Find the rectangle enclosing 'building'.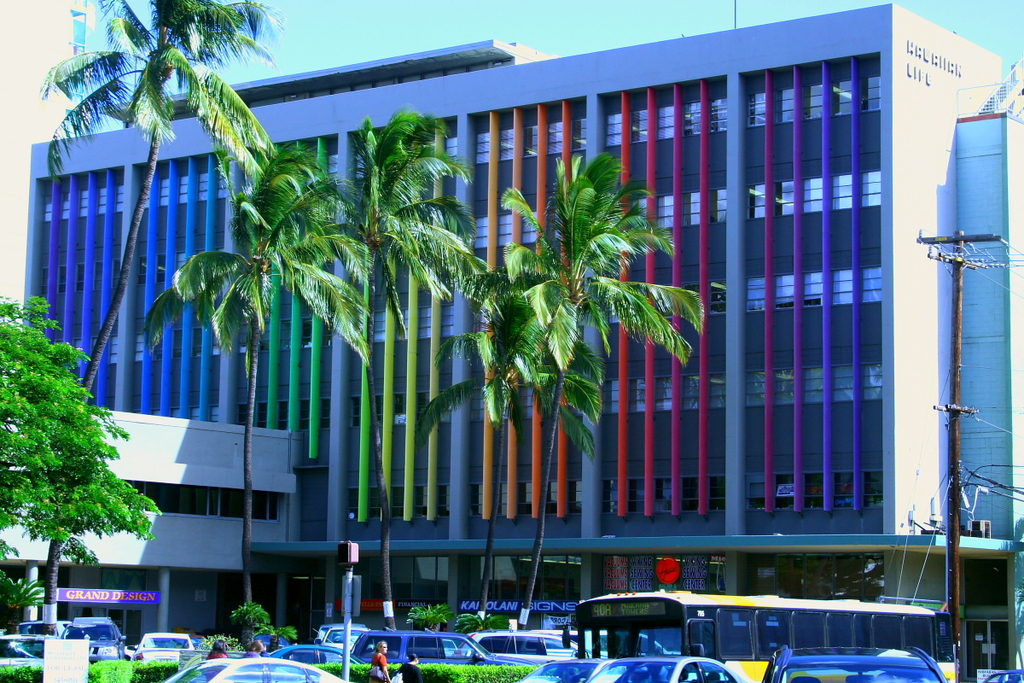
l=26, t=0, r=1023, b=682.
